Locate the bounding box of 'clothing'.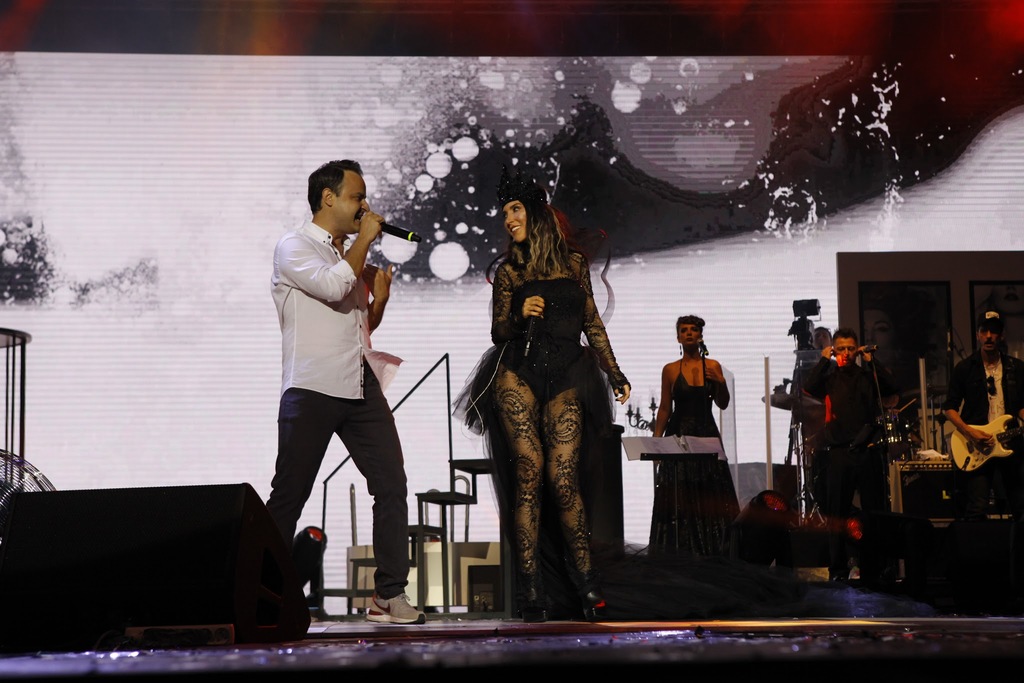
Bounding box: l=463, t=227, r=620, b=610.
